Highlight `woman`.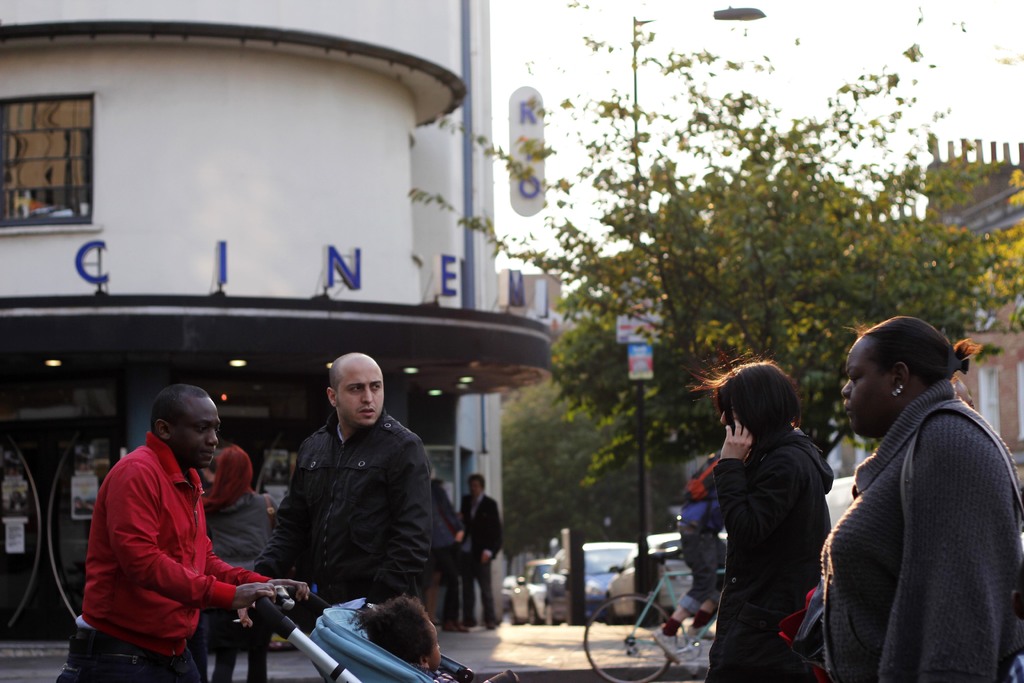
Highlighted region: BBox(821, 315, 1023, 682).
